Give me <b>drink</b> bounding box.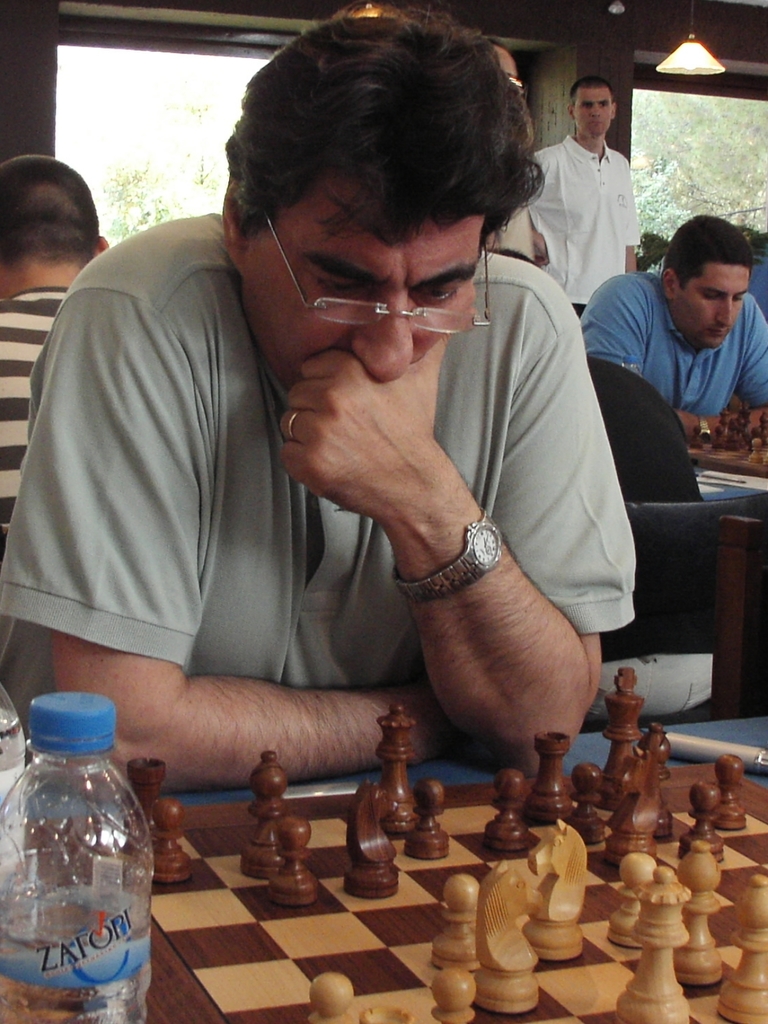
23:685:157:1000.
